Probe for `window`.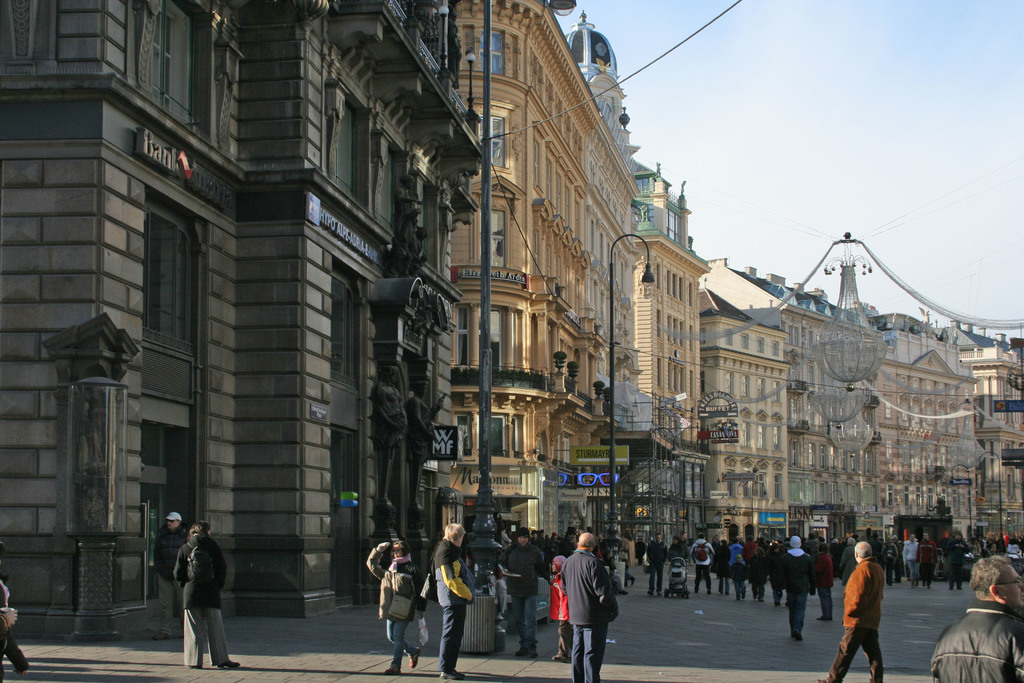
Probe result: Rect(896, 399, 967, 431).
